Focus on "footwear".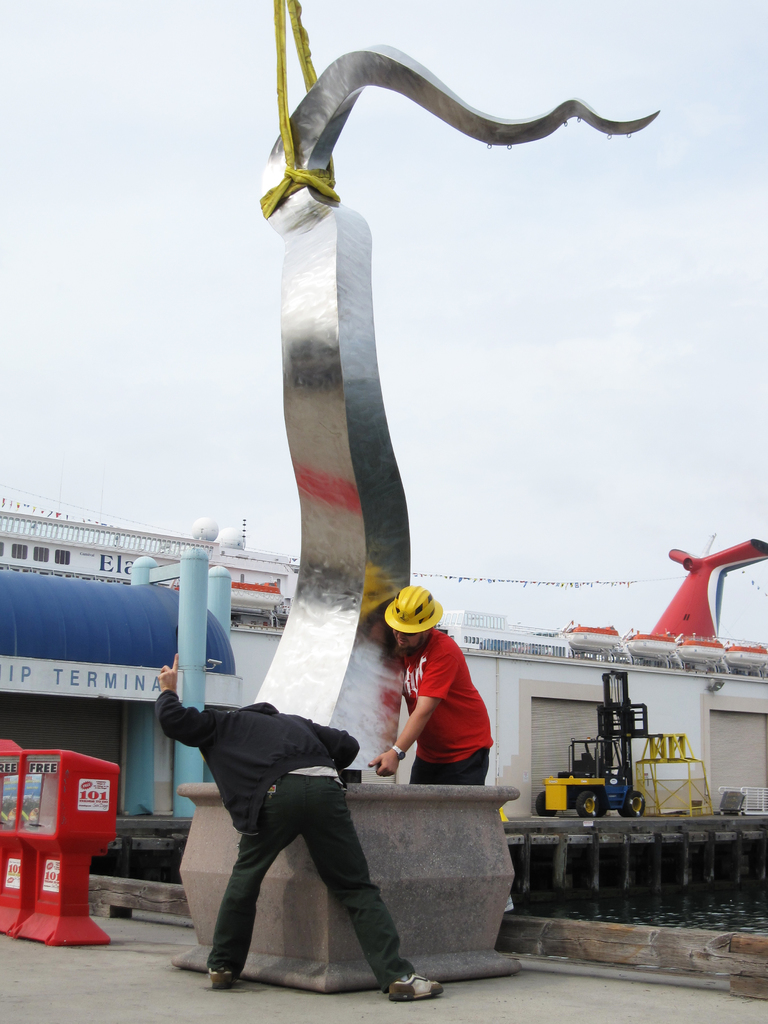
Focused at 196/965/246/993.
